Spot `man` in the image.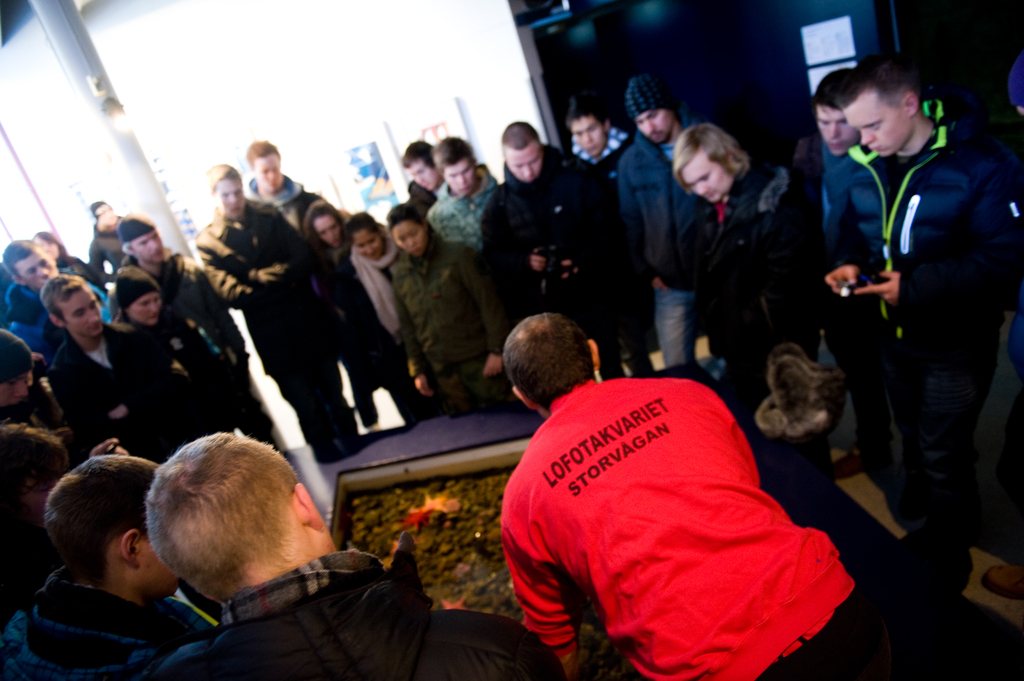
`man` found at 1 421 70 624.
